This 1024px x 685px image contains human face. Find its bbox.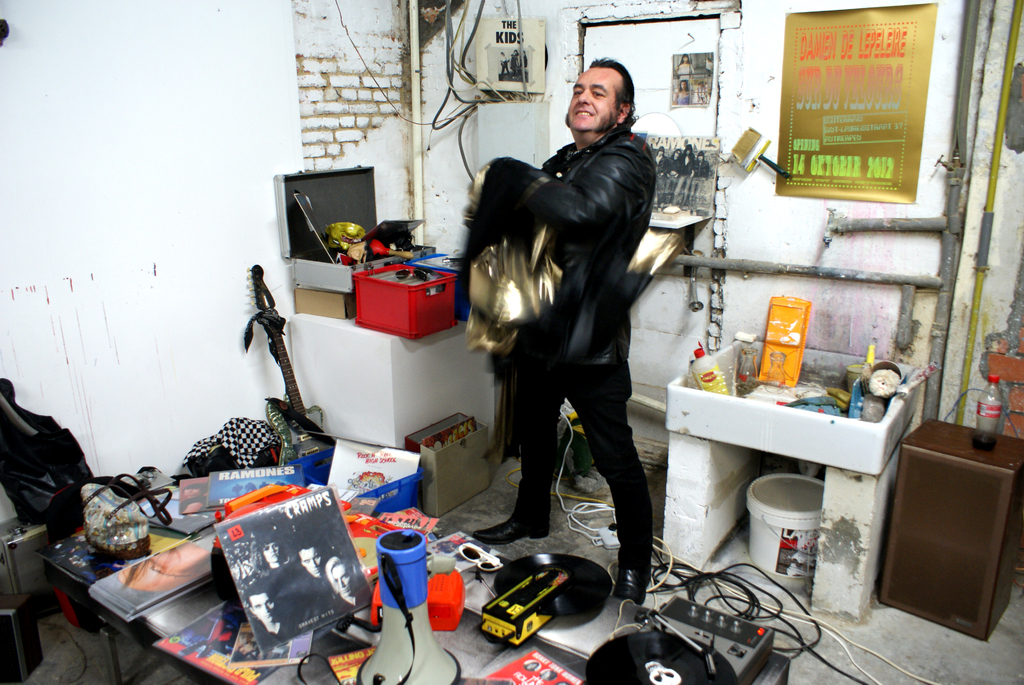
bbox(301, 546, 319, 577).
